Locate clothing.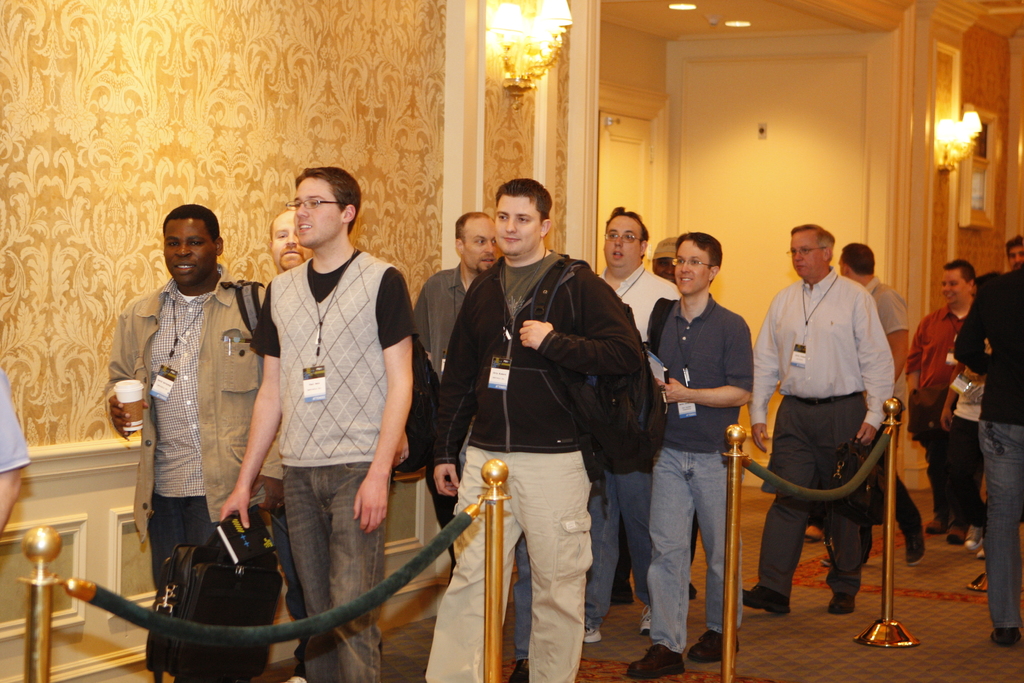
Bounding box: x1=115 y1=276 x2=276 y2=544.
